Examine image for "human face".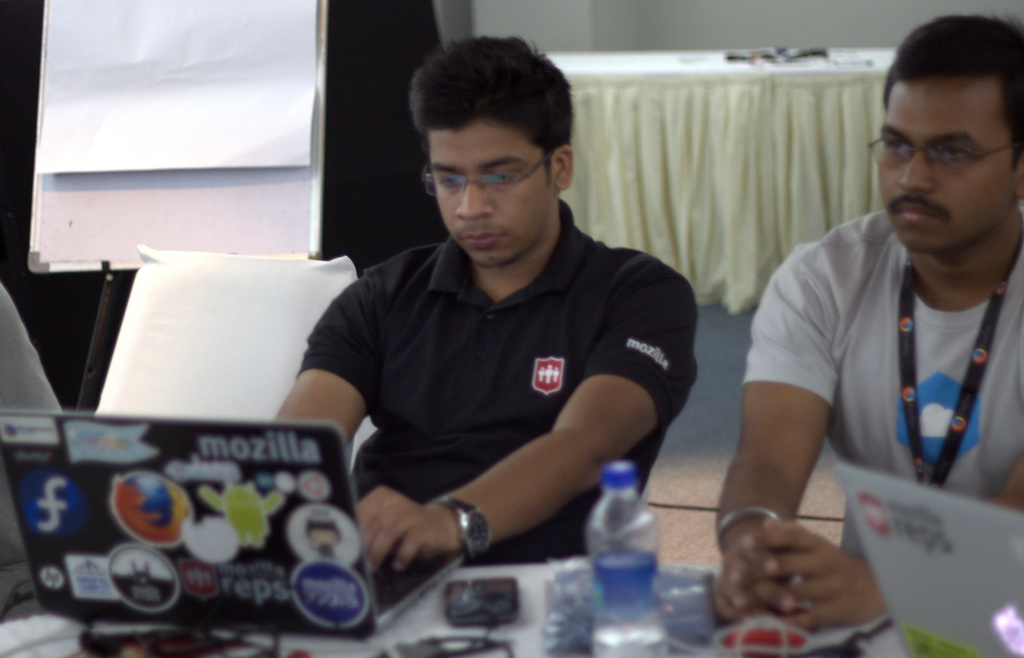
Examination result: bbox=(430, 118, 551, 264).
